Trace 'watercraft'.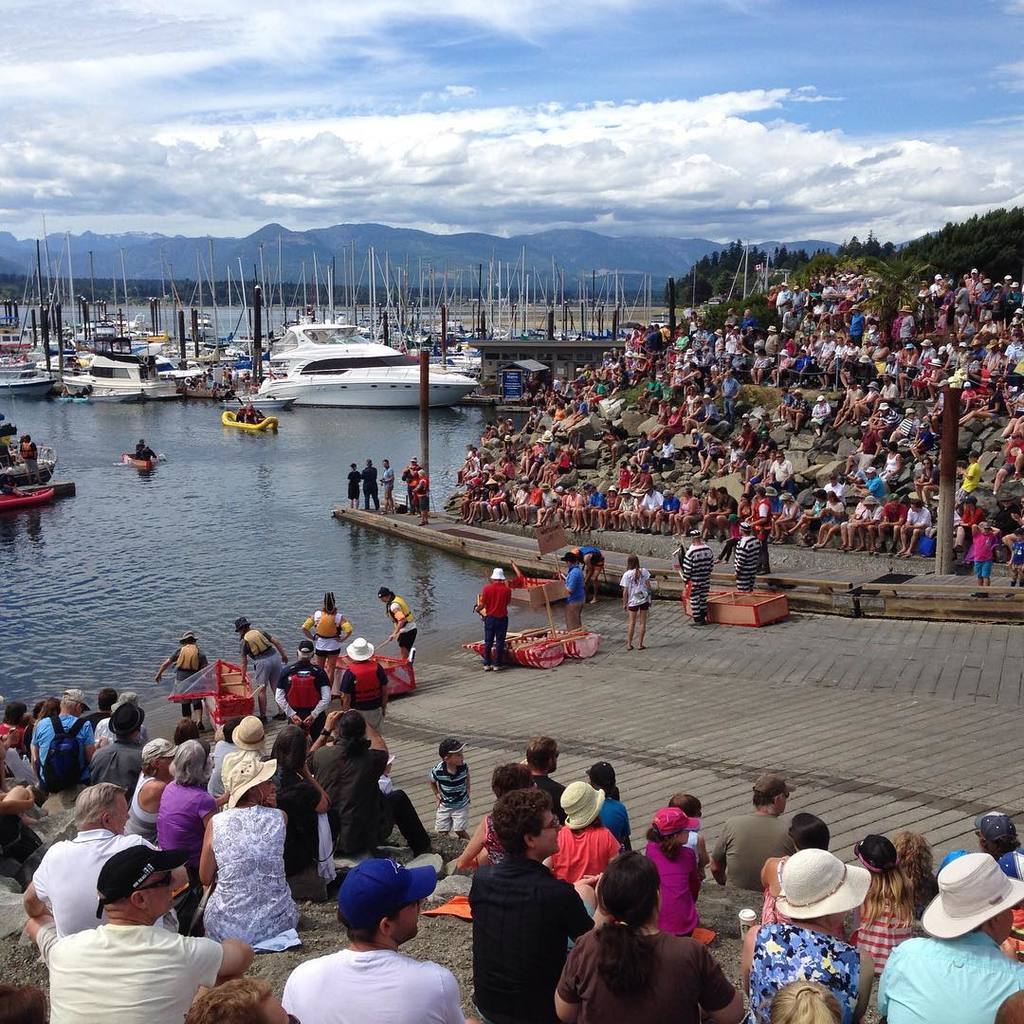
Traced to 0 367 54 400.
